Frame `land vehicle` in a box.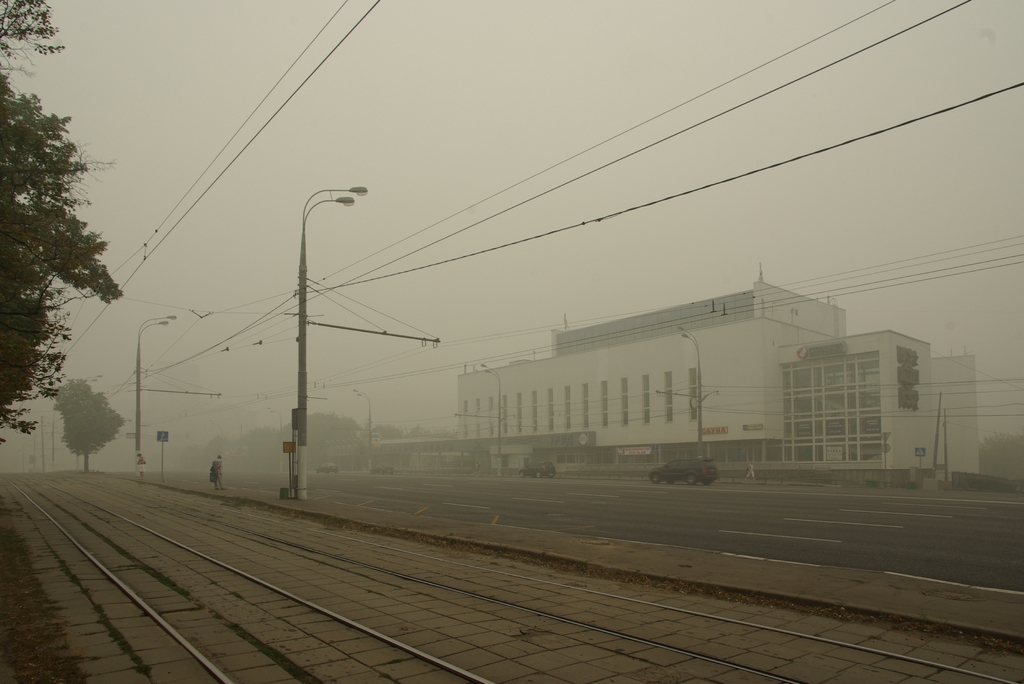
pyautogui.locateOnScreen(370, 462, 396, 476).
